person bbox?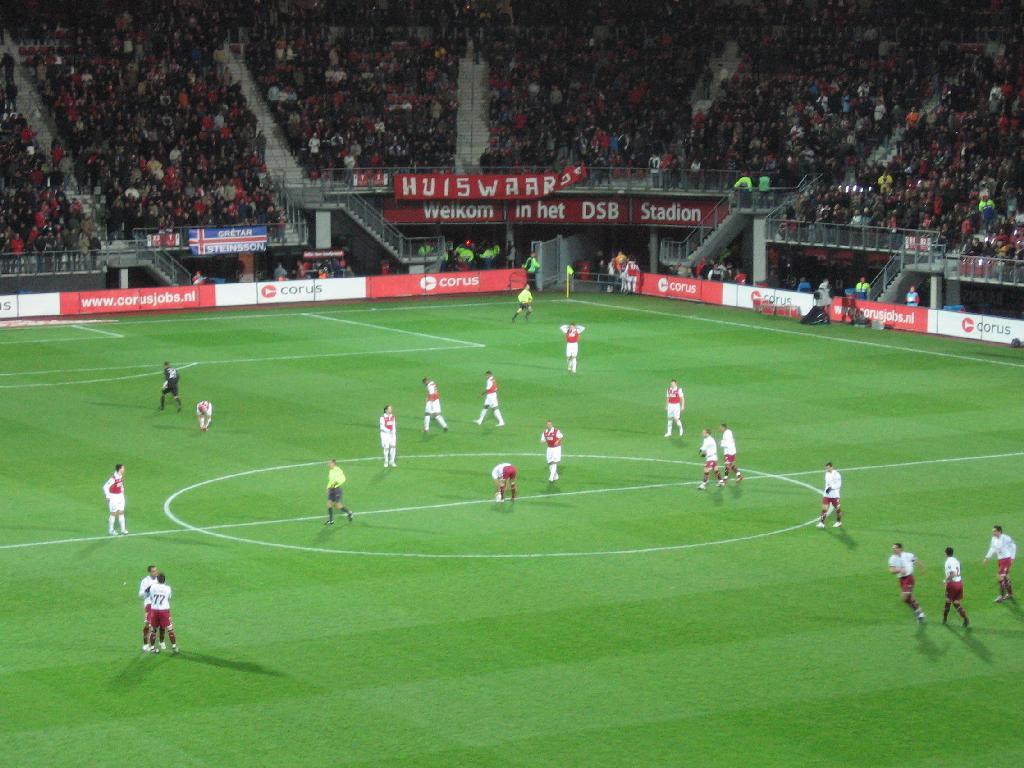
<bbox>558, 316, 587, 370</bbox>
